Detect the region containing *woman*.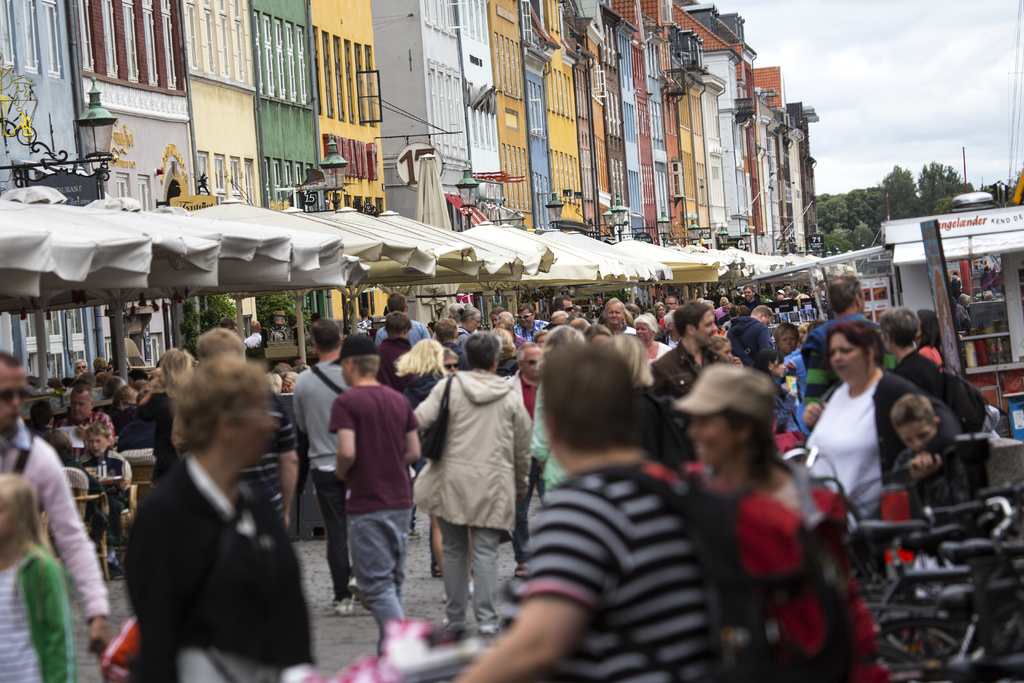
bbox=[412, 331, 534, 633].
